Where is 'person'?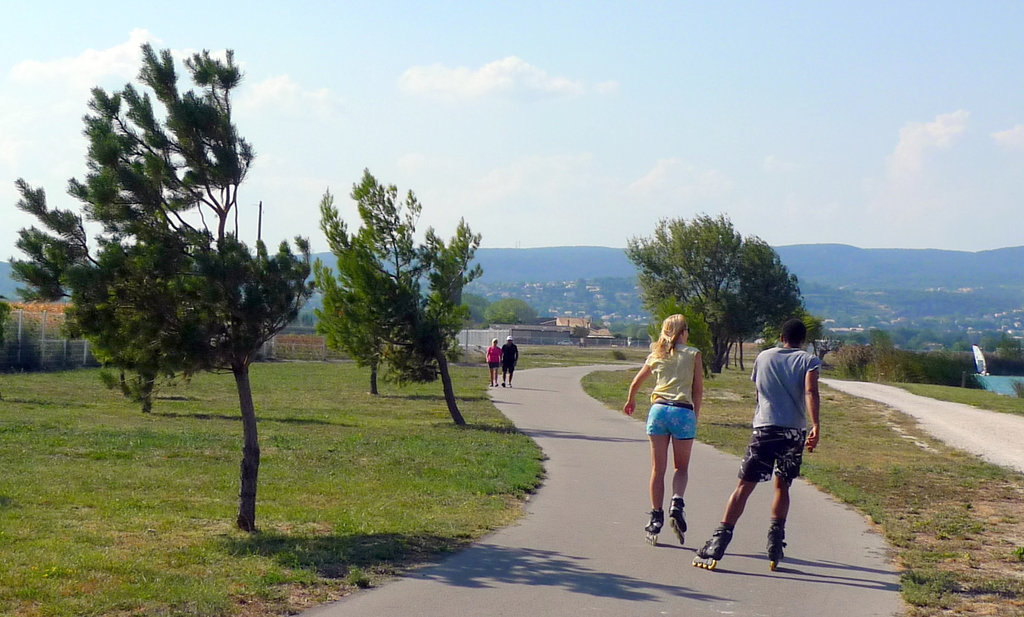
[488, 340, 500, 386].
